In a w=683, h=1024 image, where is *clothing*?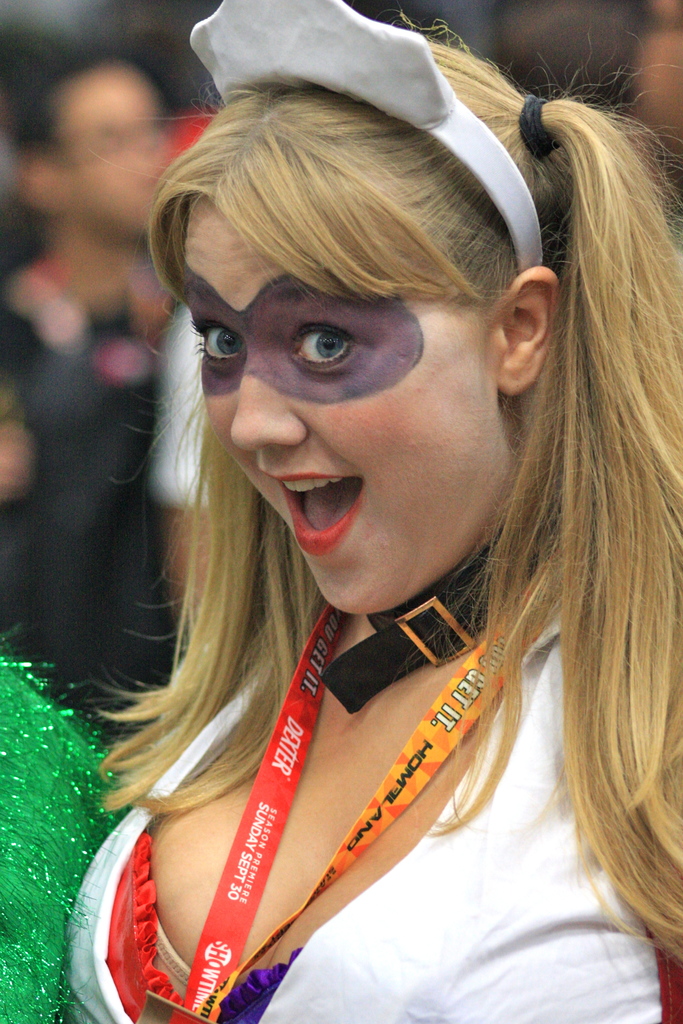
pyautogui.locateOnScreen(0, 246, 181, 745).
